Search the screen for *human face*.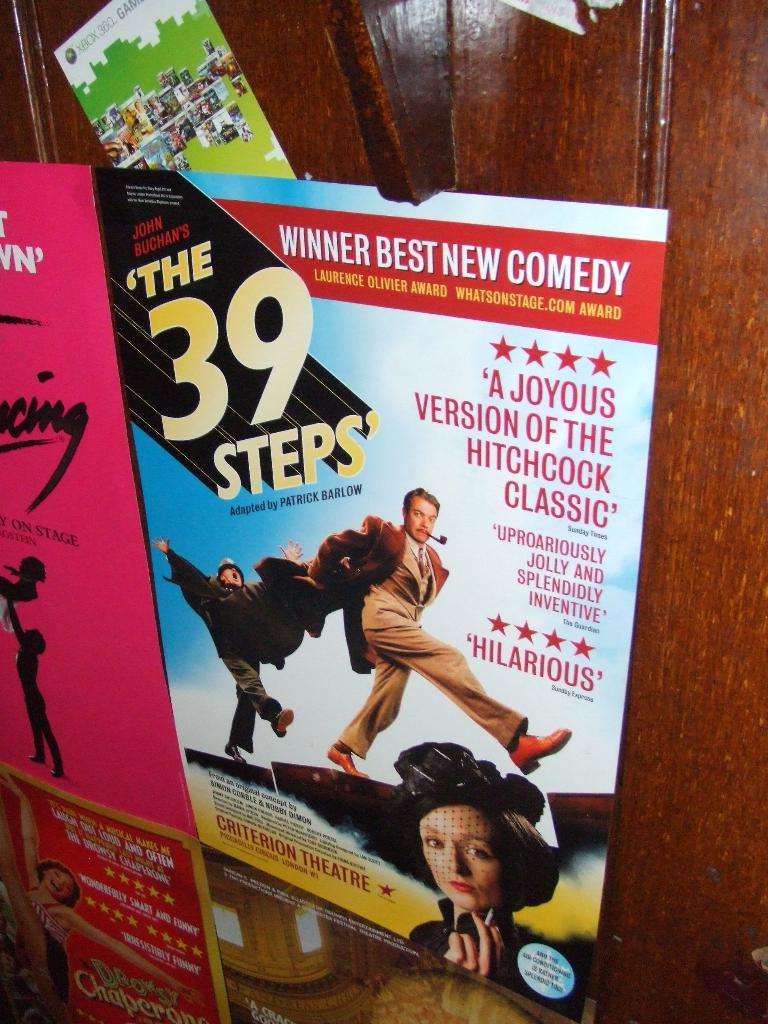
Found at 408,499,439,545.
